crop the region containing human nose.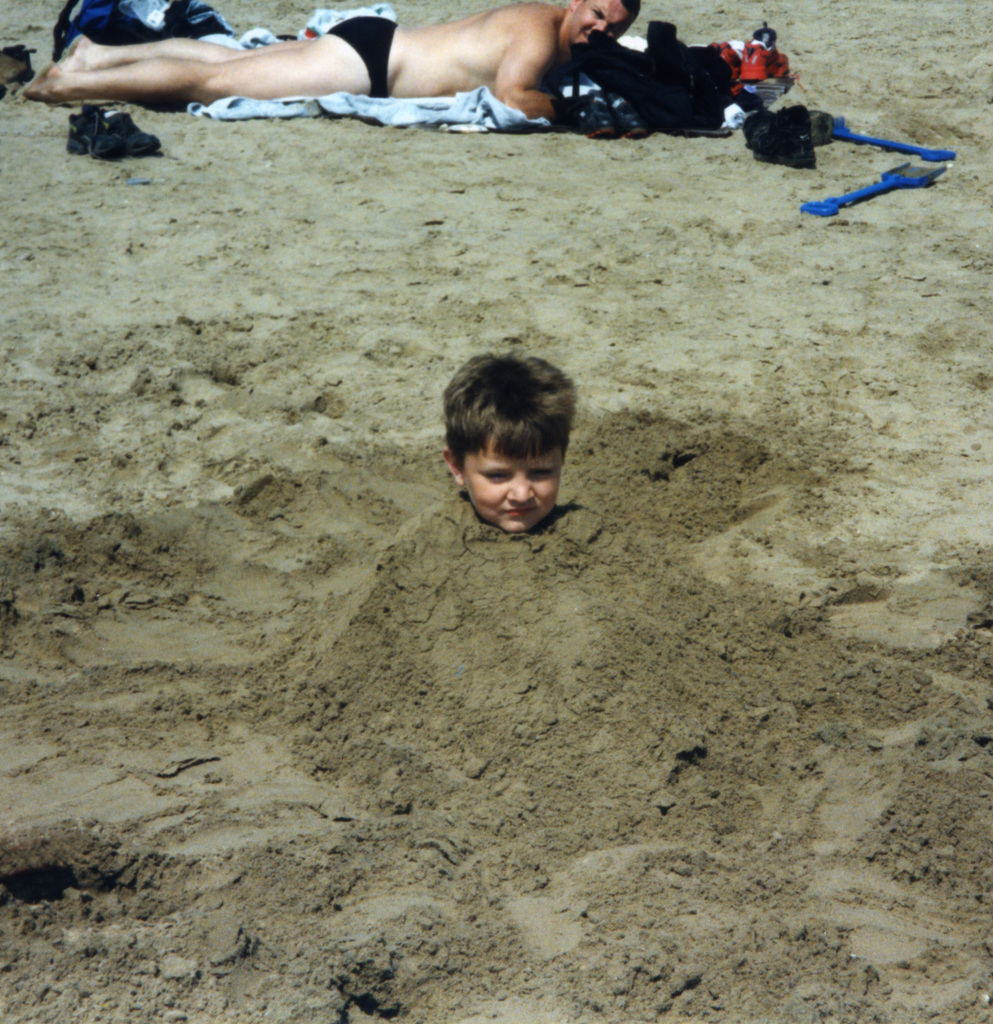
Crop region: box(506, 473, 536, 501).
